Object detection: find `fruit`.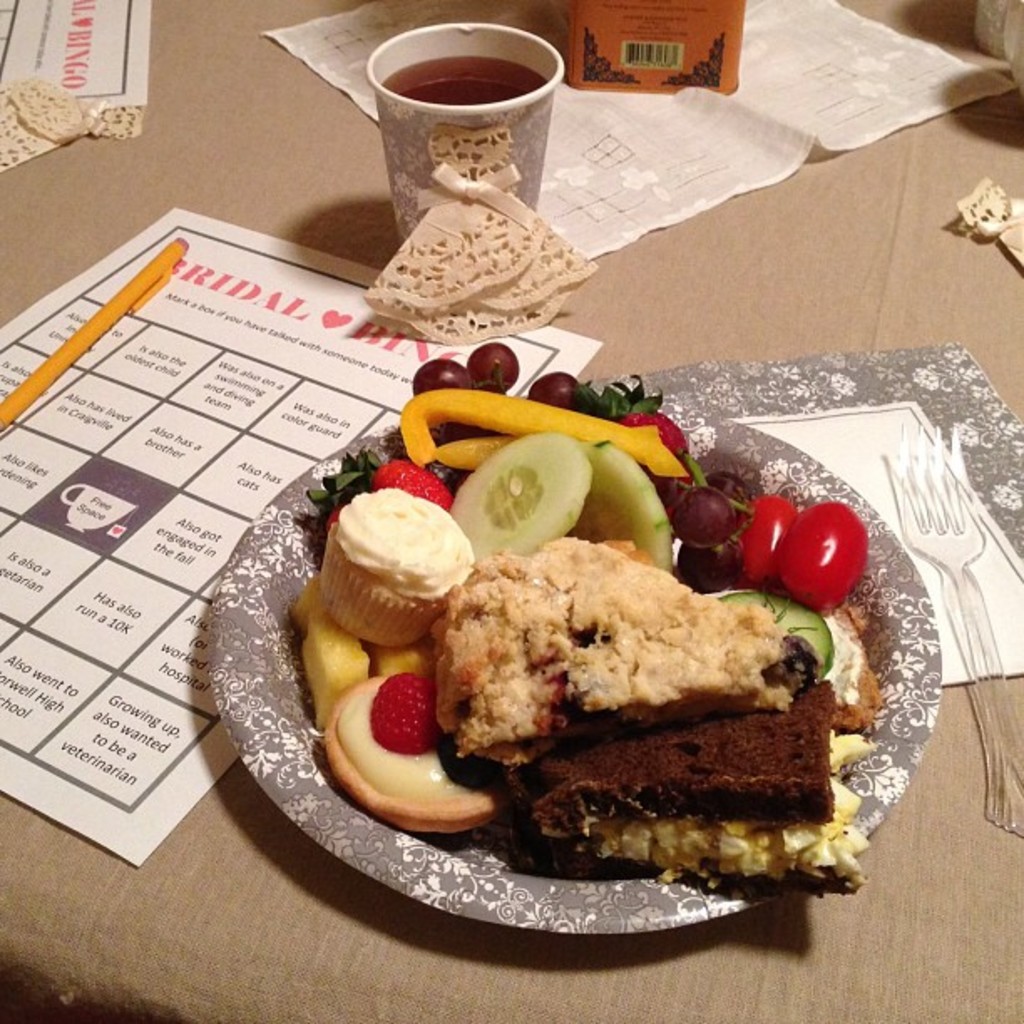
[left=609, top=402, right=686, bottom=457].
